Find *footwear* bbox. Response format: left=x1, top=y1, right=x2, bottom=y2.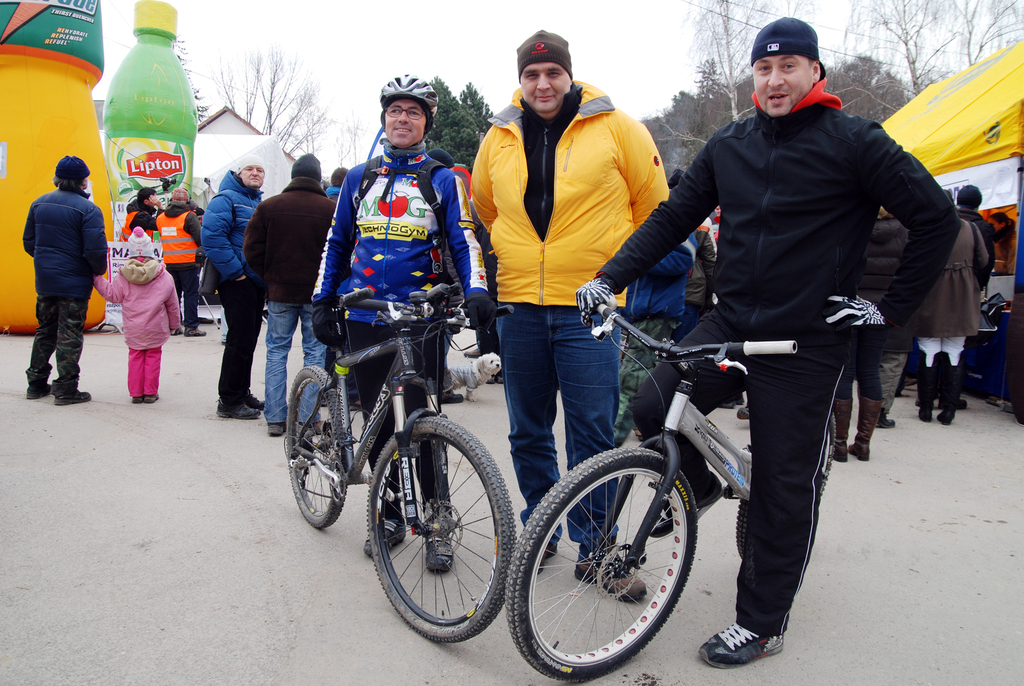
left=700, top=621, right=785, bottom=667.
